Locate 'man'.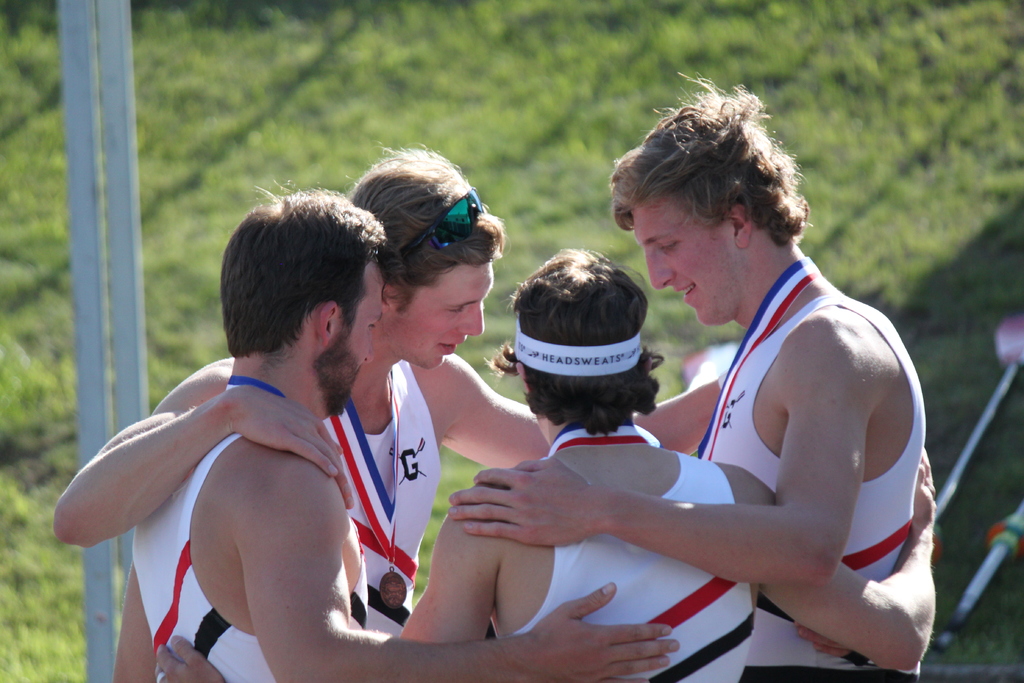
Bounding box: {"x1": 154, "y1": 248, "x2": 938, "y2": 682}.
